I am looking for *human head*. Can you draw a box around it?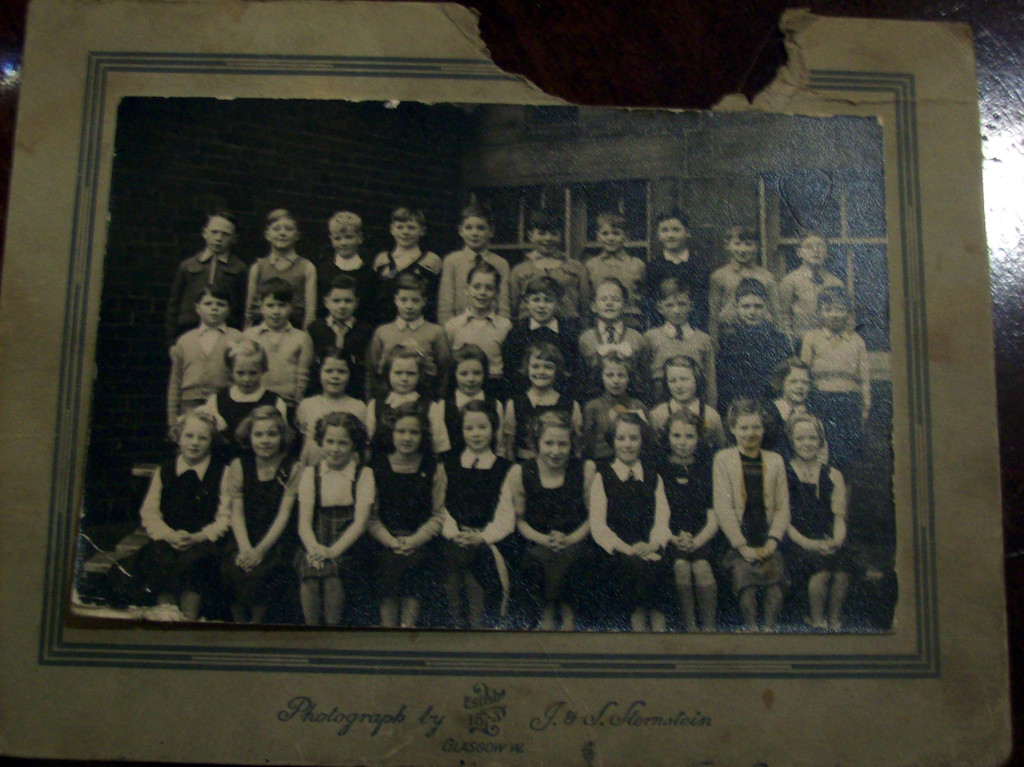
Sure, the bounding box is box=[663, 412, 700, 460].
